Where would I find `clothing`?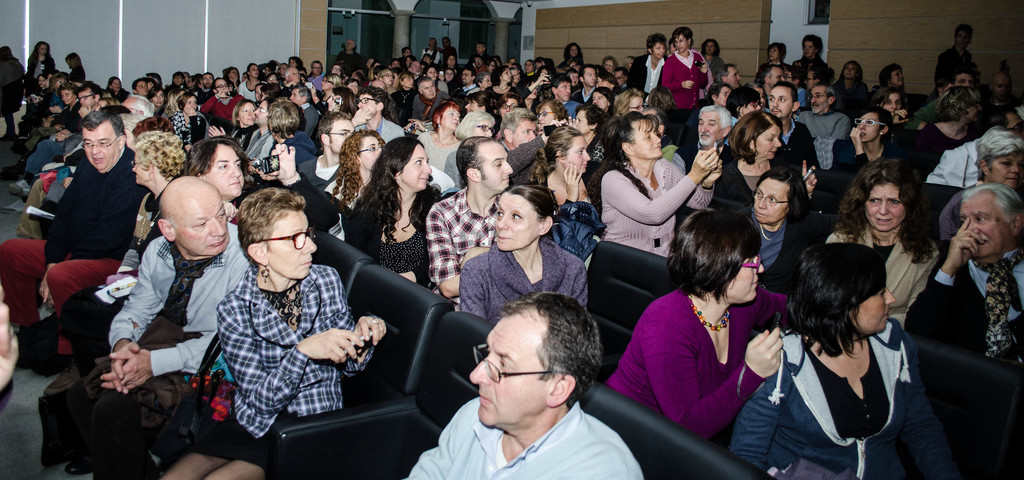
At (x1=497, y1=135, x2=544, y2=186).
